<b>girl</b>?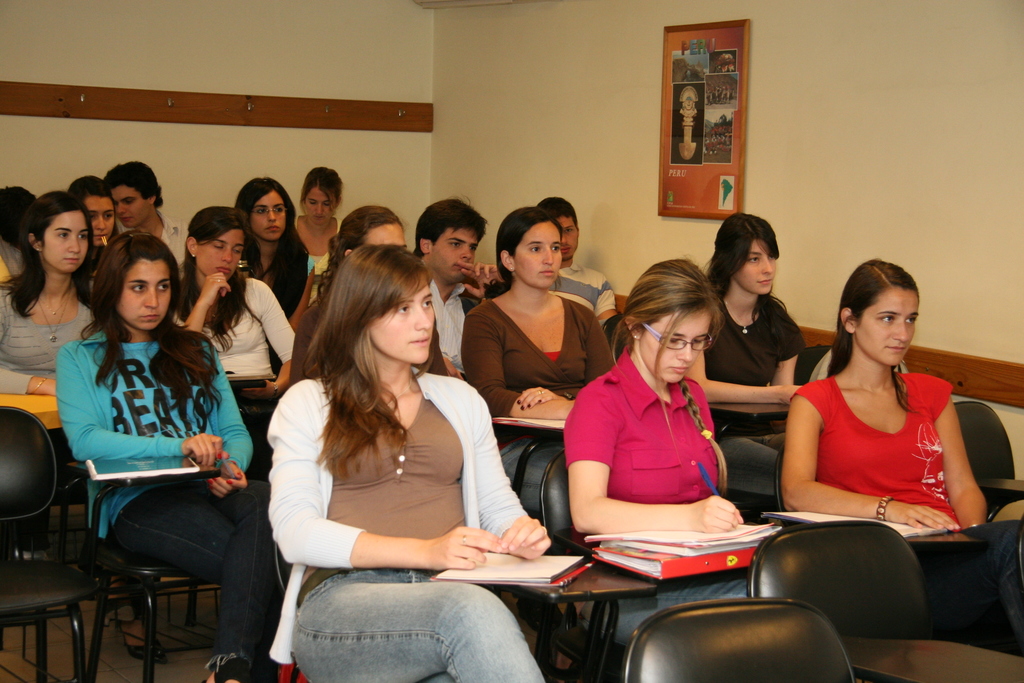
locate(687, 213, 806, 513)
